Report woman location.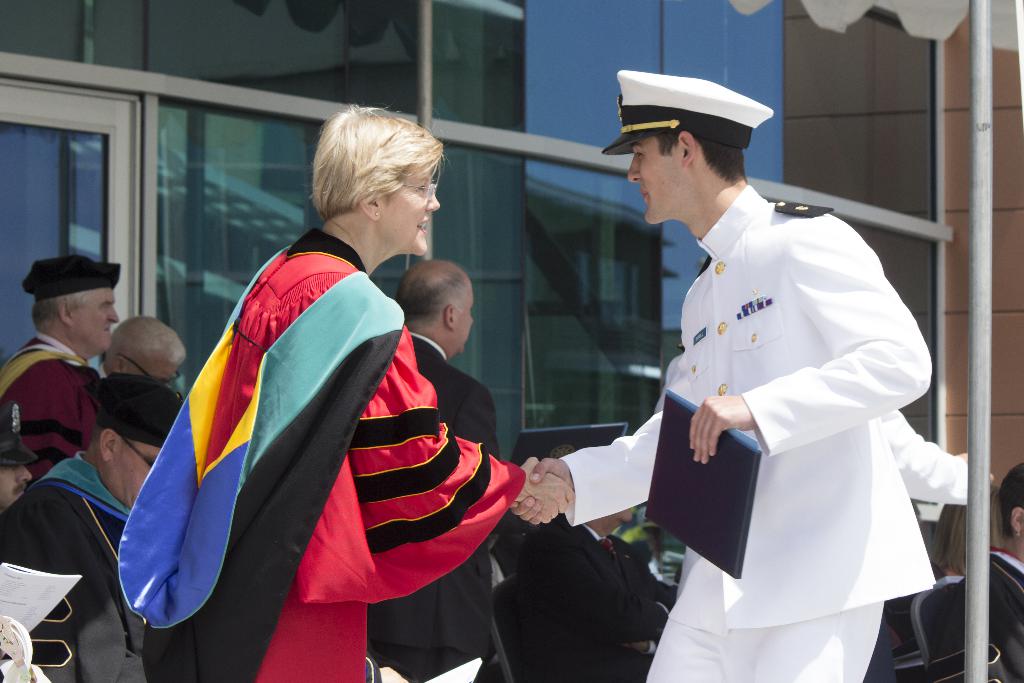
Report: bbox=[117, 103, 570, 682].
